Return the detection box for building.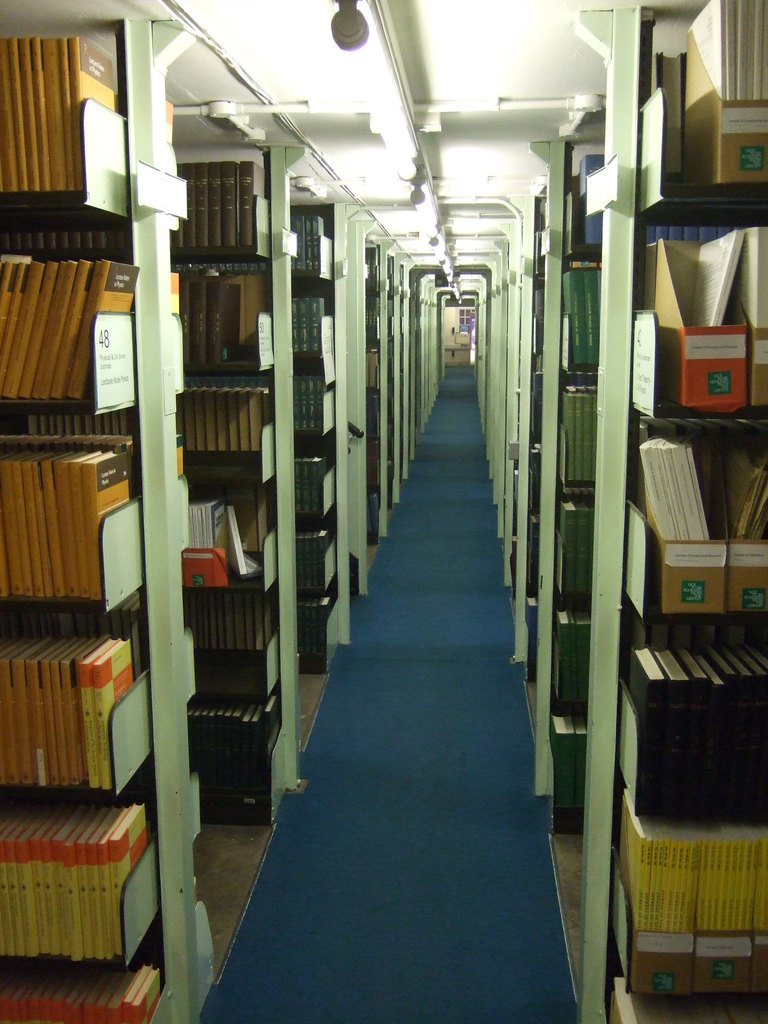
0:1:767:1023.
